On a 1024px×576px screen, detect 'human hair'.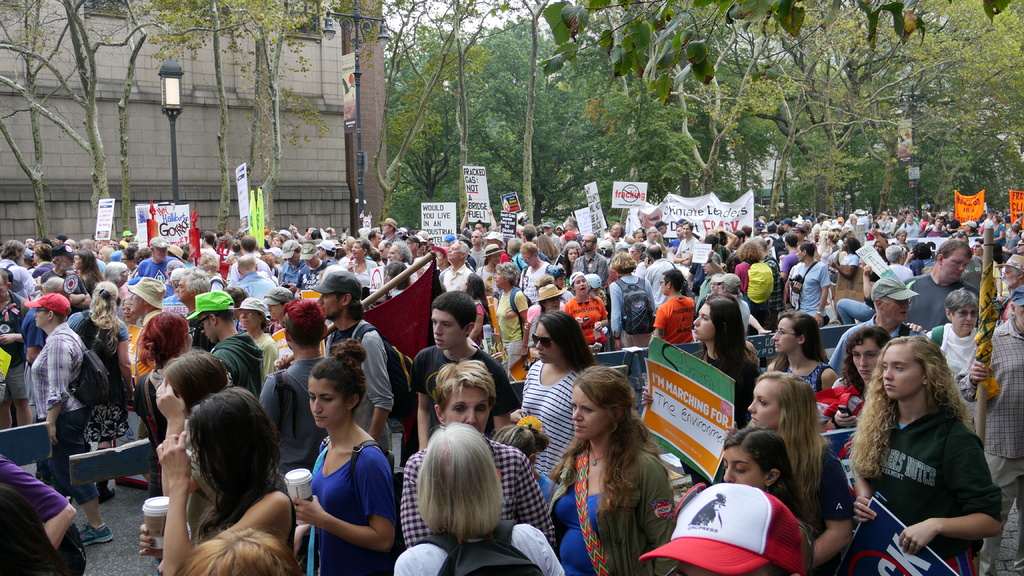
[187,387,285,539].
